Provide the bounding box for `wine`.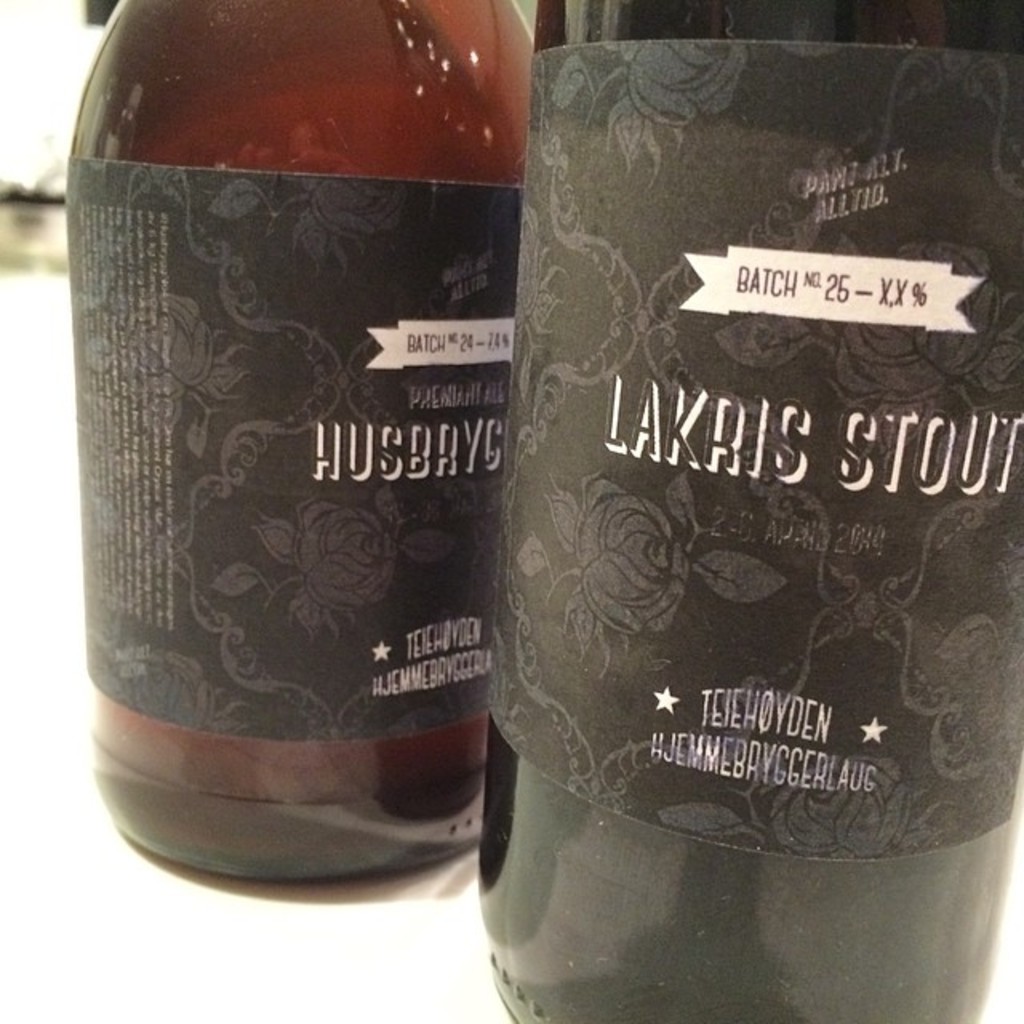
74:0:536:902.
